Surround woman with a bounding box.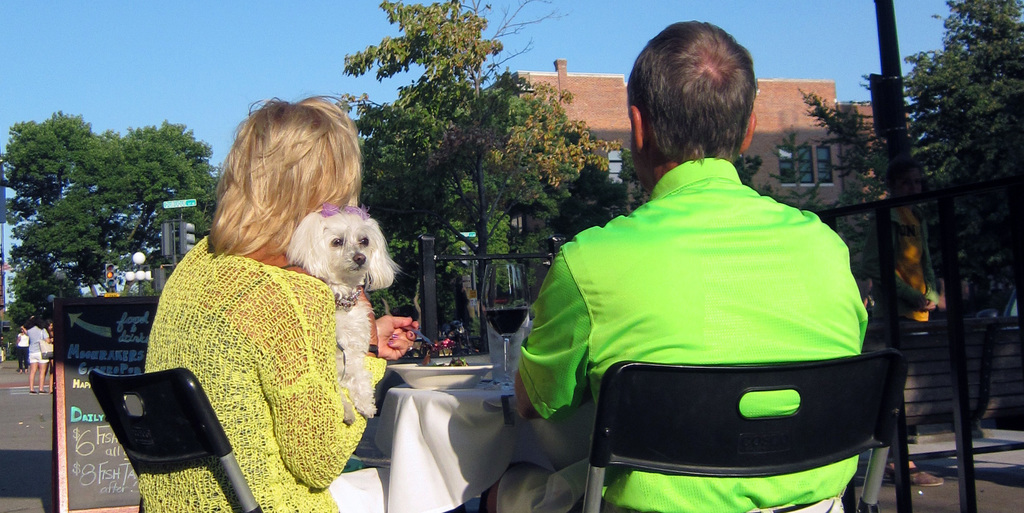
[left=139, top=110, right=411, bottom=500].
